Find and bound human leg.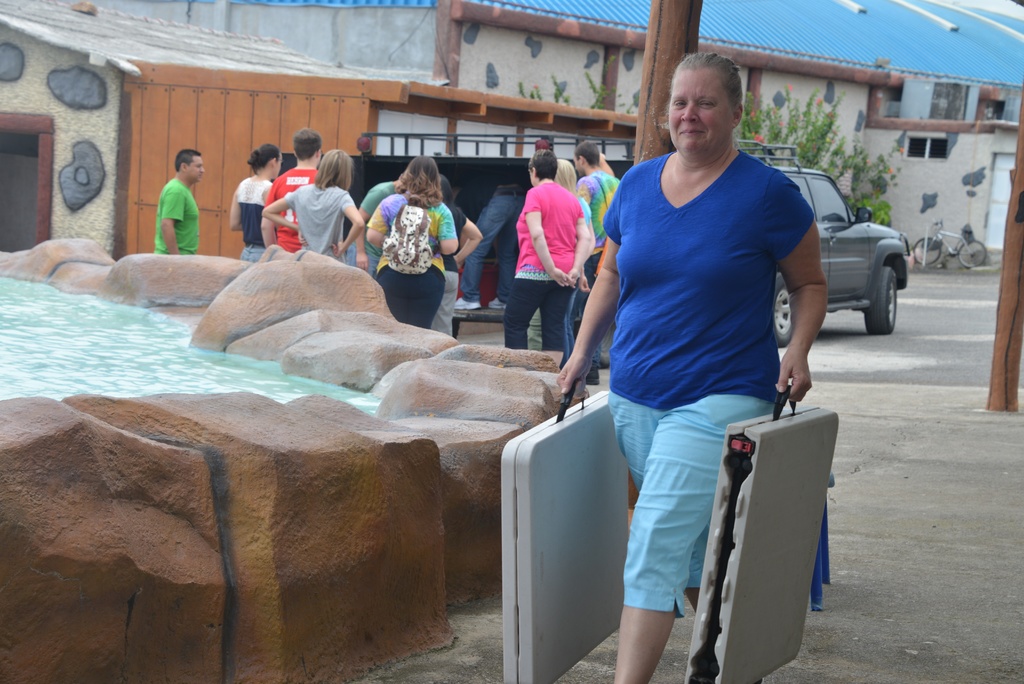
Bound: 537 288 570 364.
